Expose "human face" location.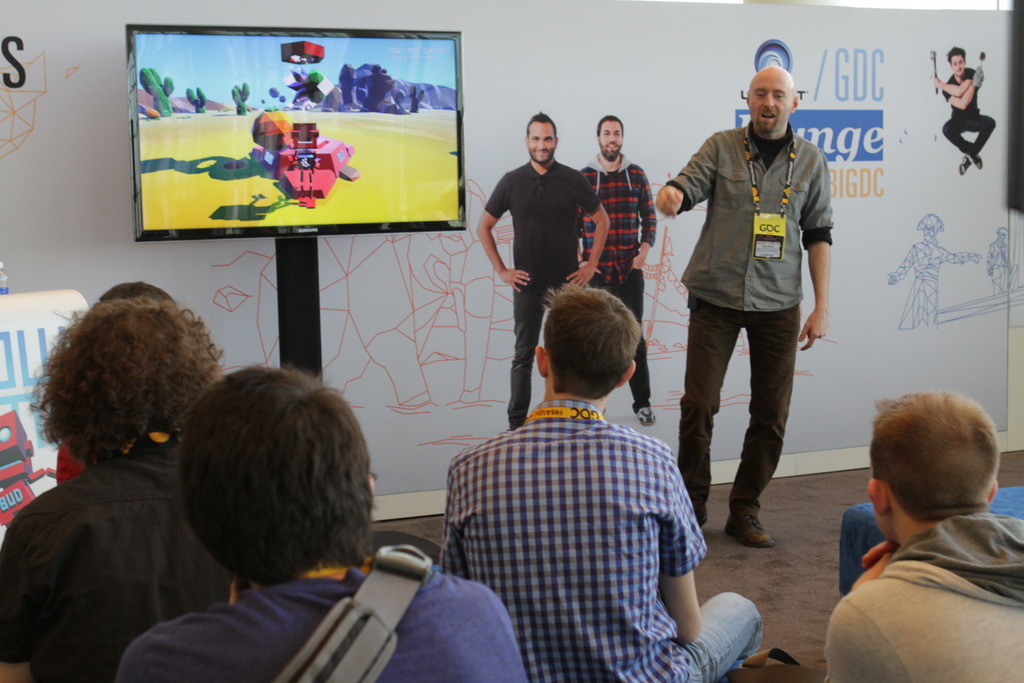
Exposed at crop(599, 120, 621, 152).
